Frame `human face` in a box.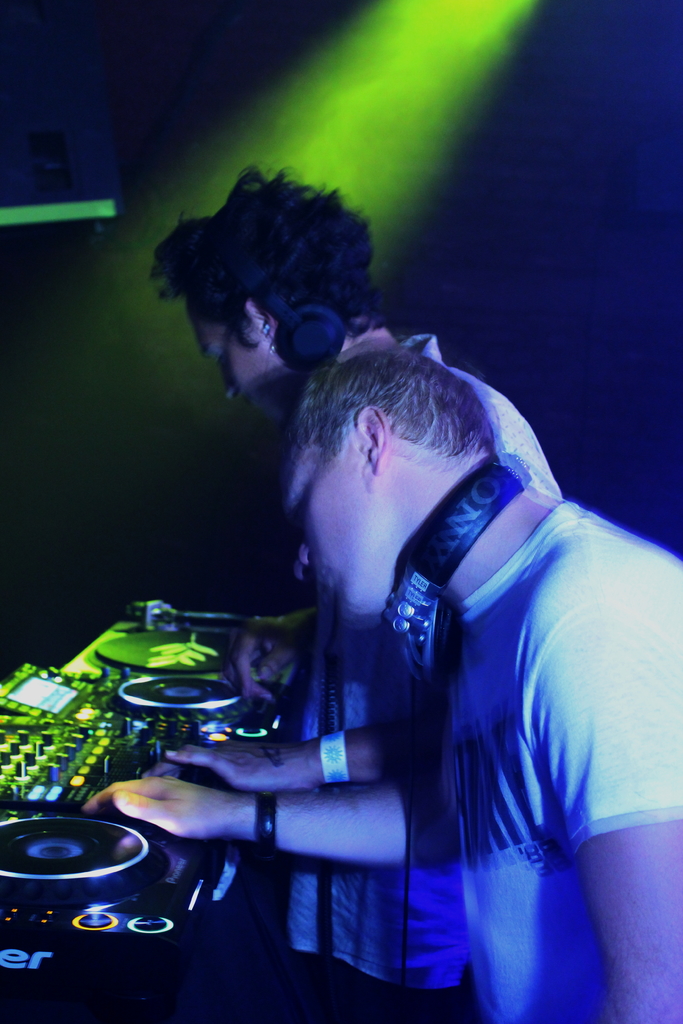
286 444 377 610.
